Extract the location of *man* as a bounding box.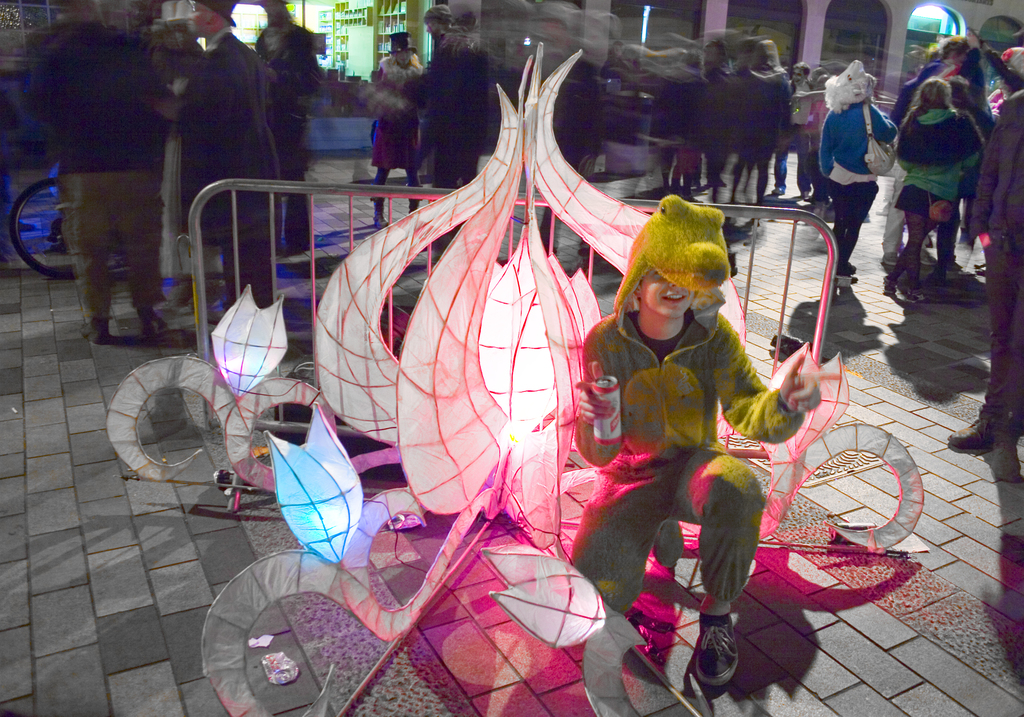
x1=8 y1=0 x2=187 y2=353.
